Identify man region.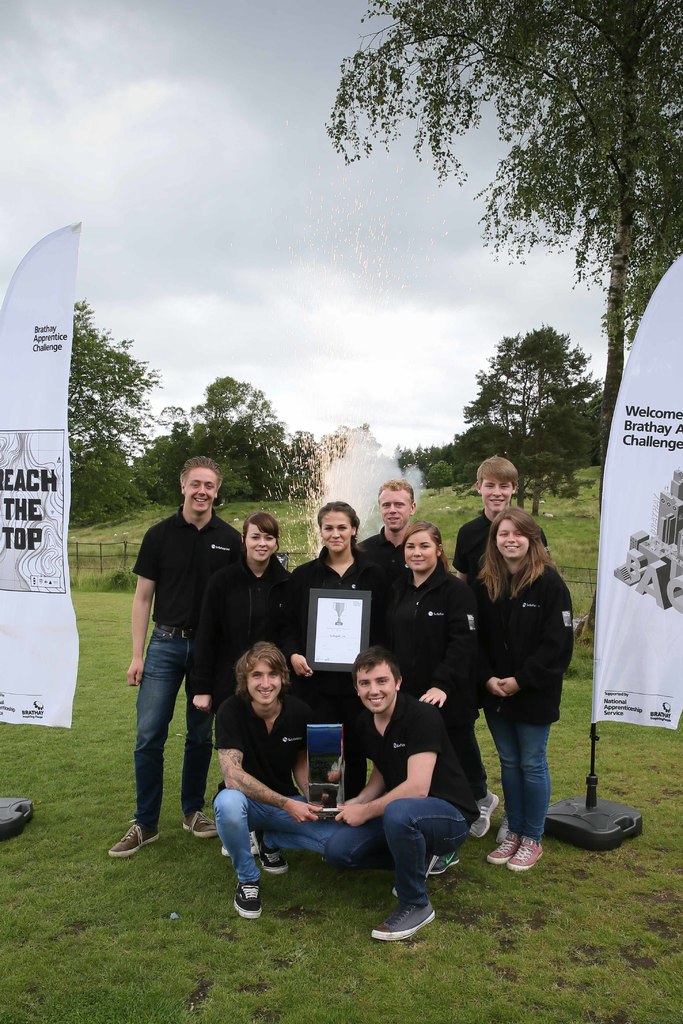
Region: 446/449/532/590.
